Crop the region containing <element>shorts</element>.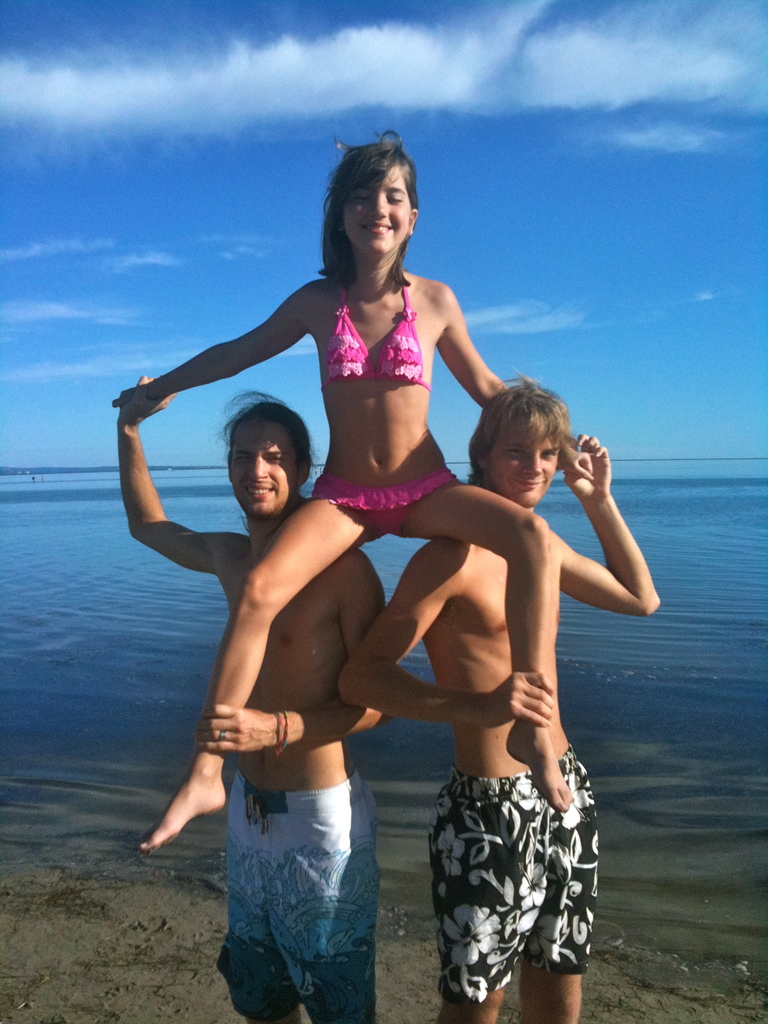
Crop region: box(303, 469, 464, 538).
